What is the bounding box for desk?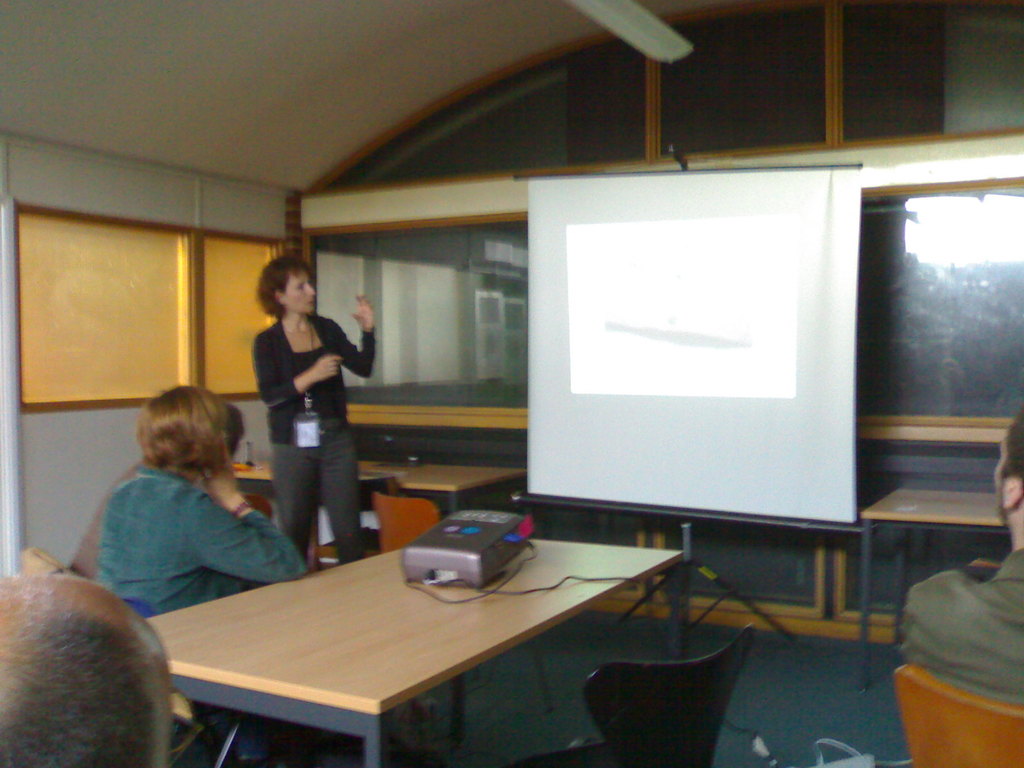
[left=138, top=536, right=671, bottom=756].
